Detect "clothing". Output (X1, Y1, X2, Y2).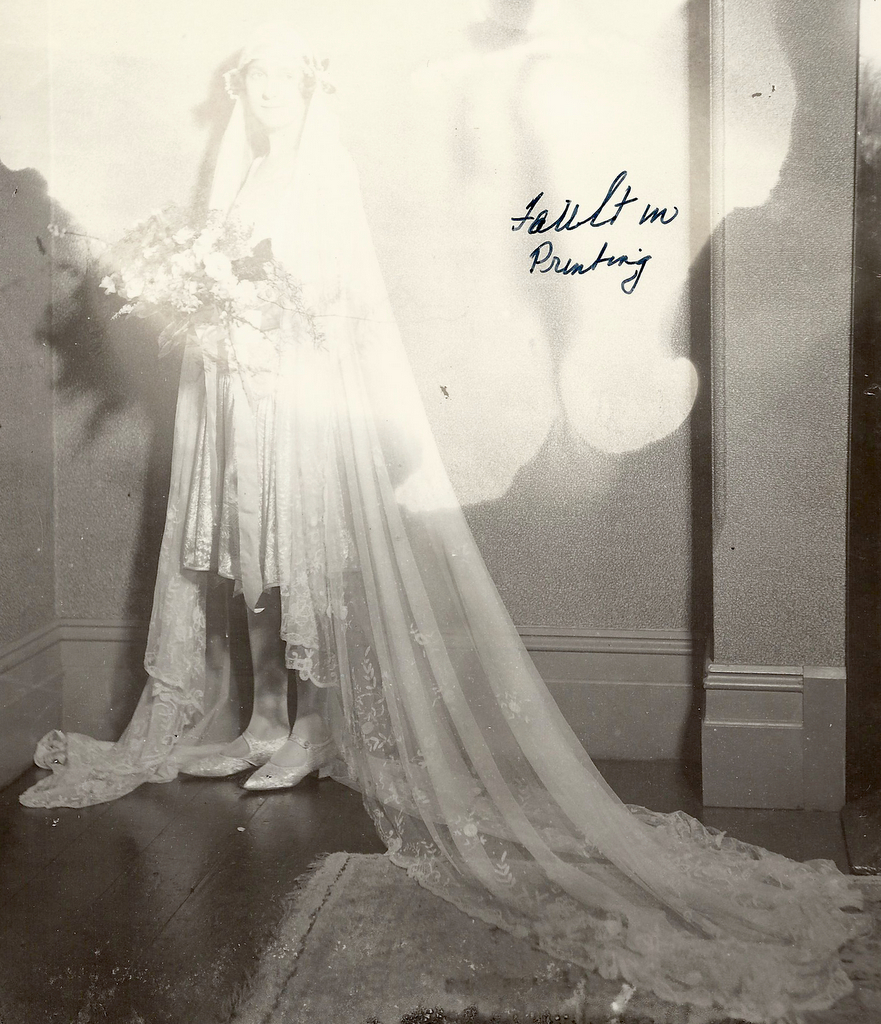
(18, 76, 869, 1023).
